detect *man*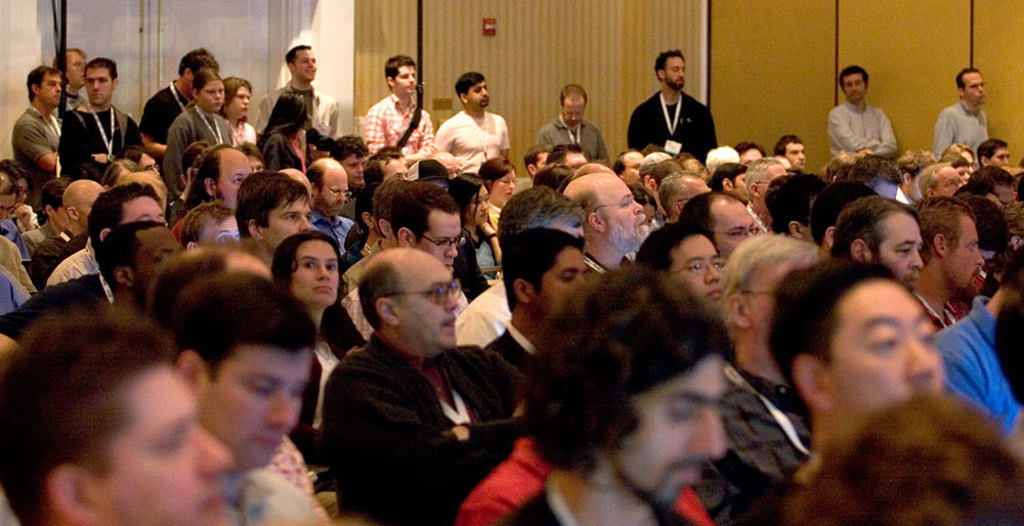
bbox=(642, 154, 682, 224)
